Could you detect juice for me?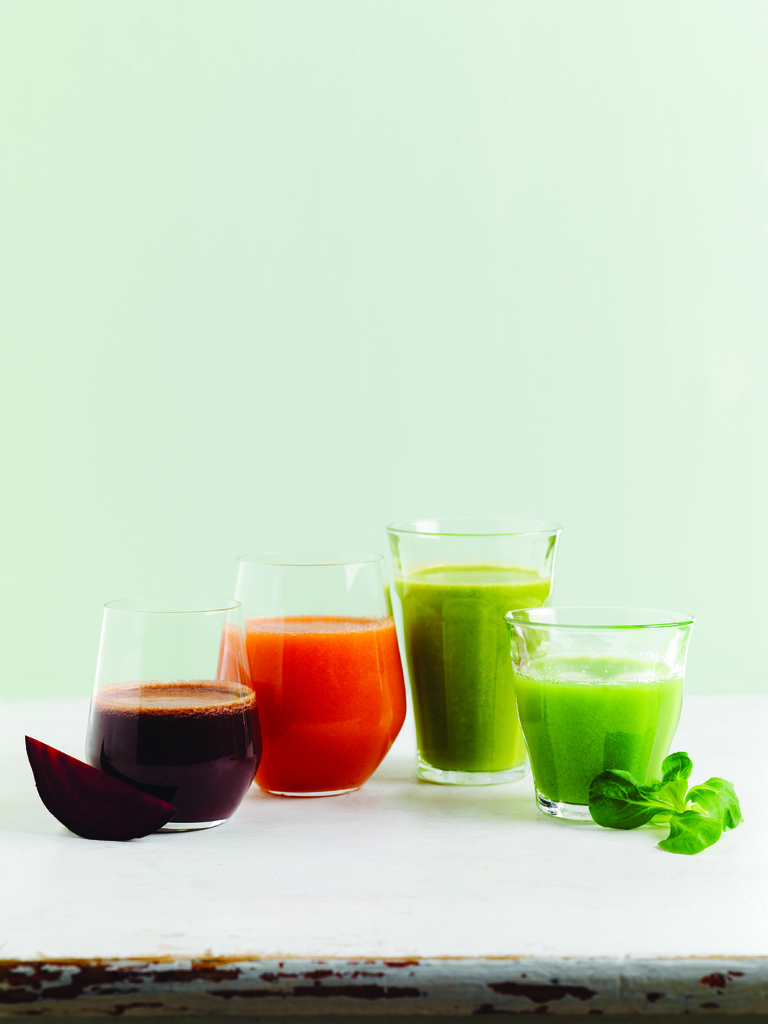
Detection result: (393,563,548,772).
